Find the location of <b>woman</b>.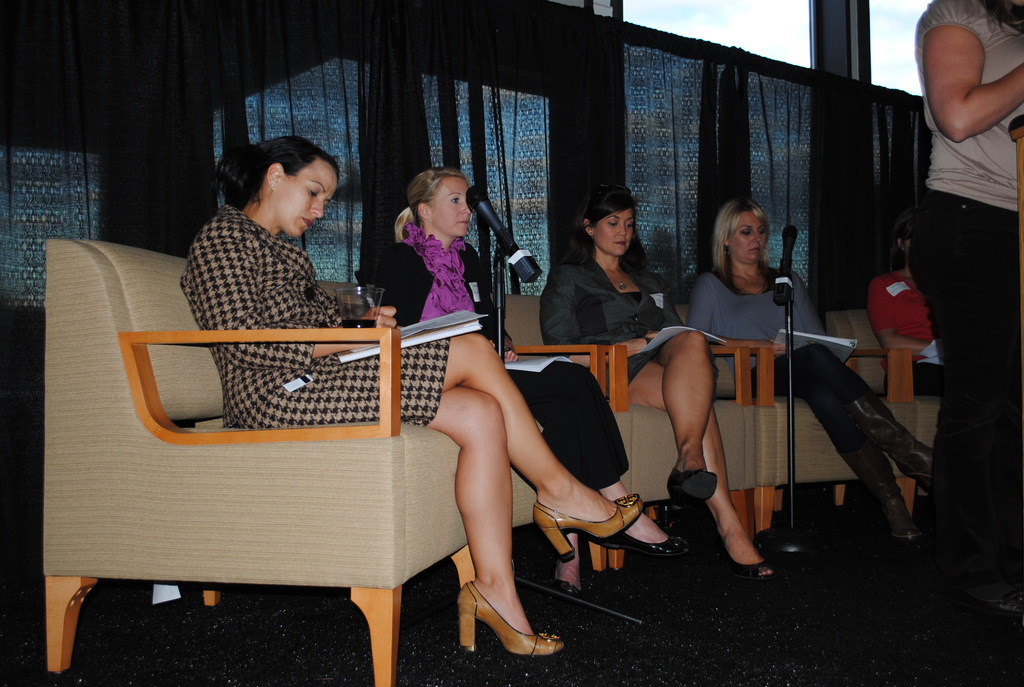
Location: box(540, 182, 771, 578).
